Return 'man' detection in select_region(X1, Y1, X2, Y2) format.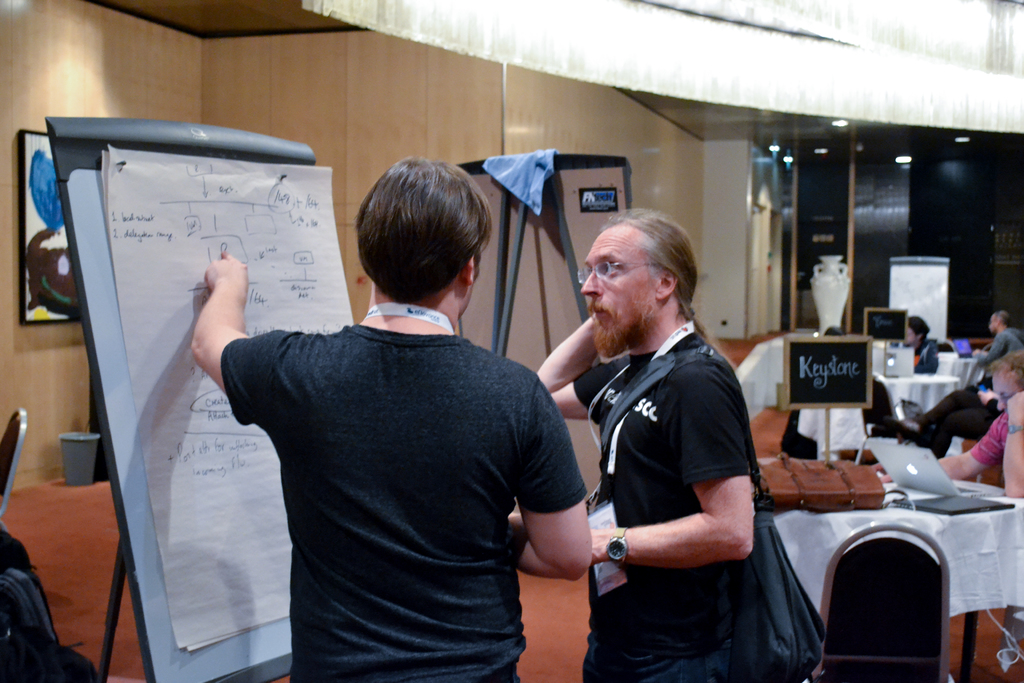
select_region(872, 349, 1023, 499).
